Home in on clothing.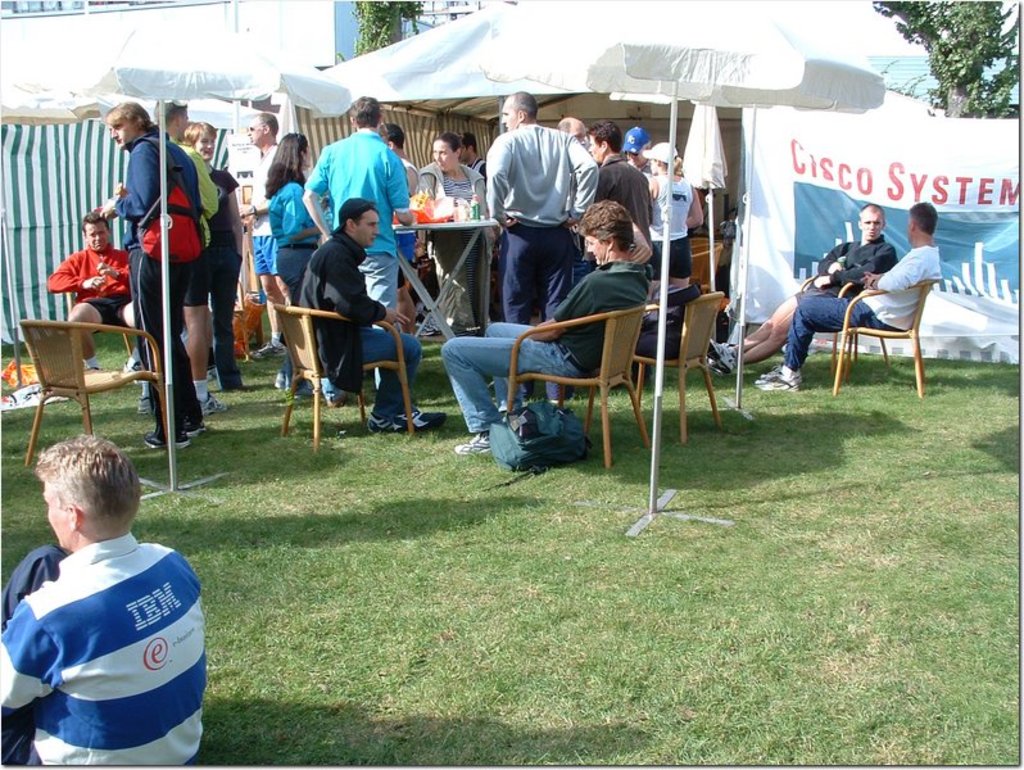
Homed in at [left=418, top=159, right=490, bottom=331].
